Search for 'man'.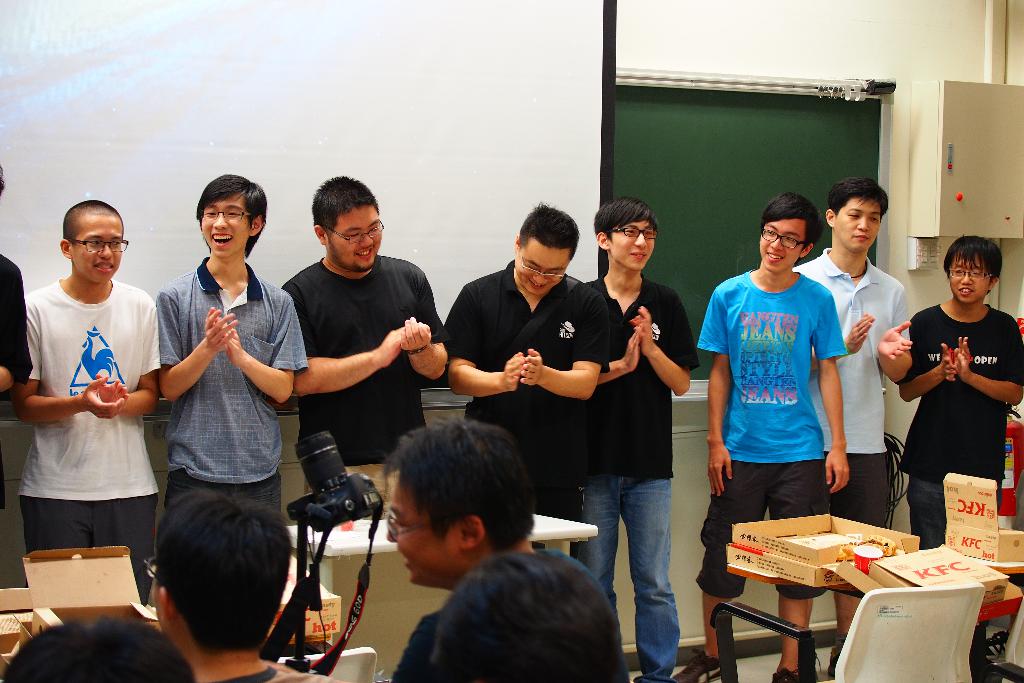
Found at (left=568, top=195, right=696, bottom=682).
